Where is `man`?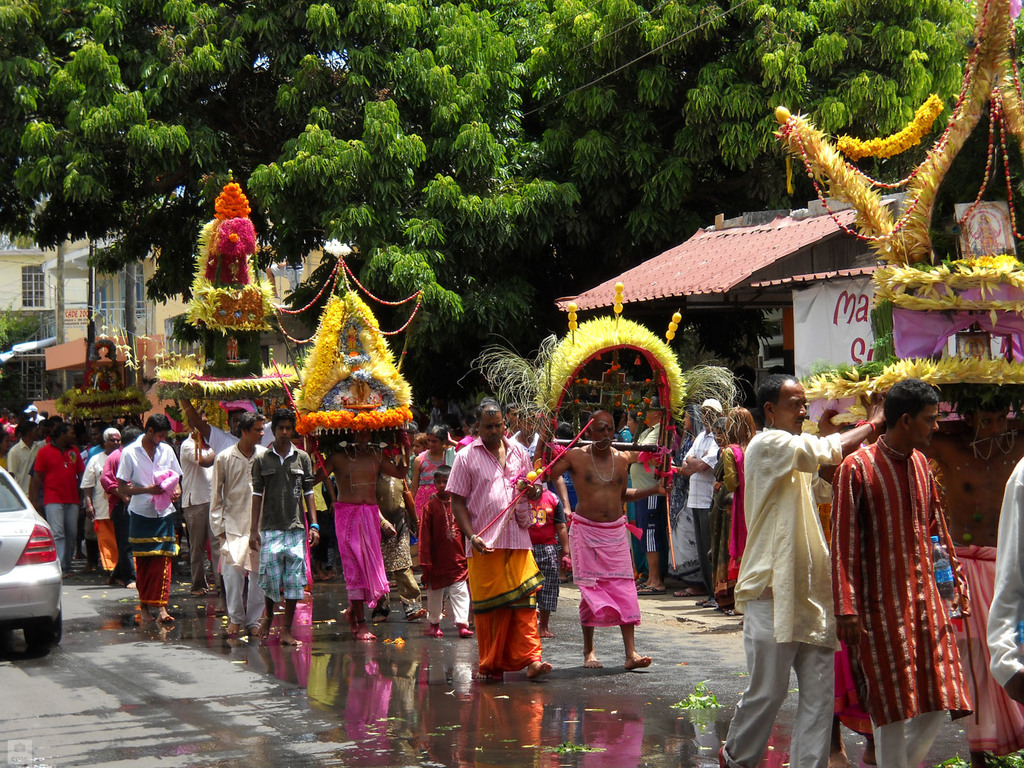
x1=8, y1=420, x2=42, y2=502.
